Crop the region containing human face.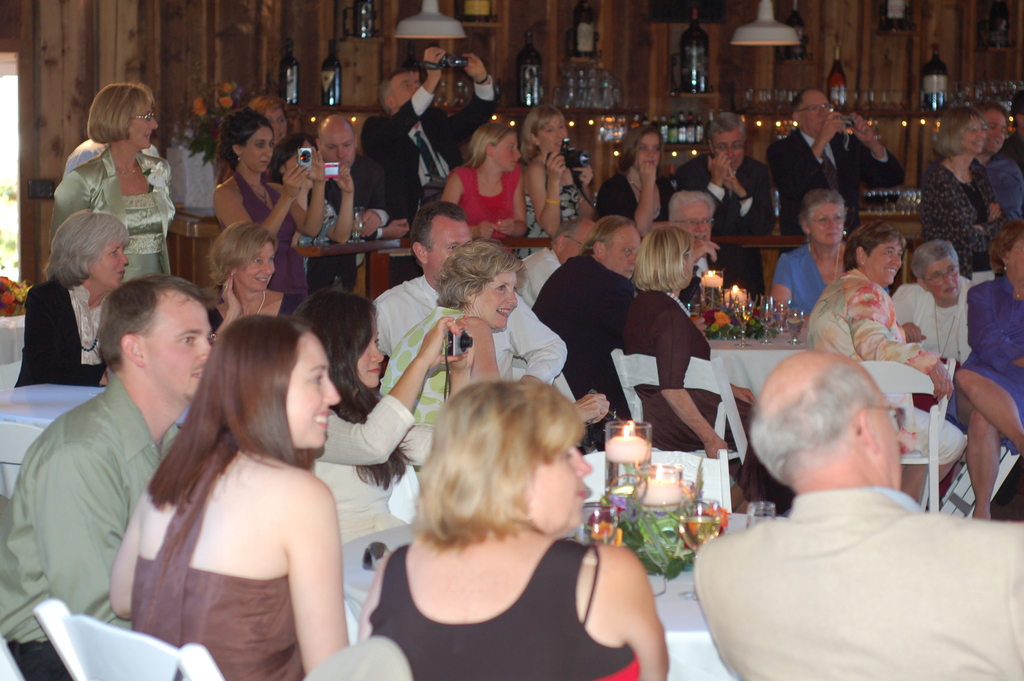
Crop region: (x1=672, y1=198, x2=713, y2=249).
